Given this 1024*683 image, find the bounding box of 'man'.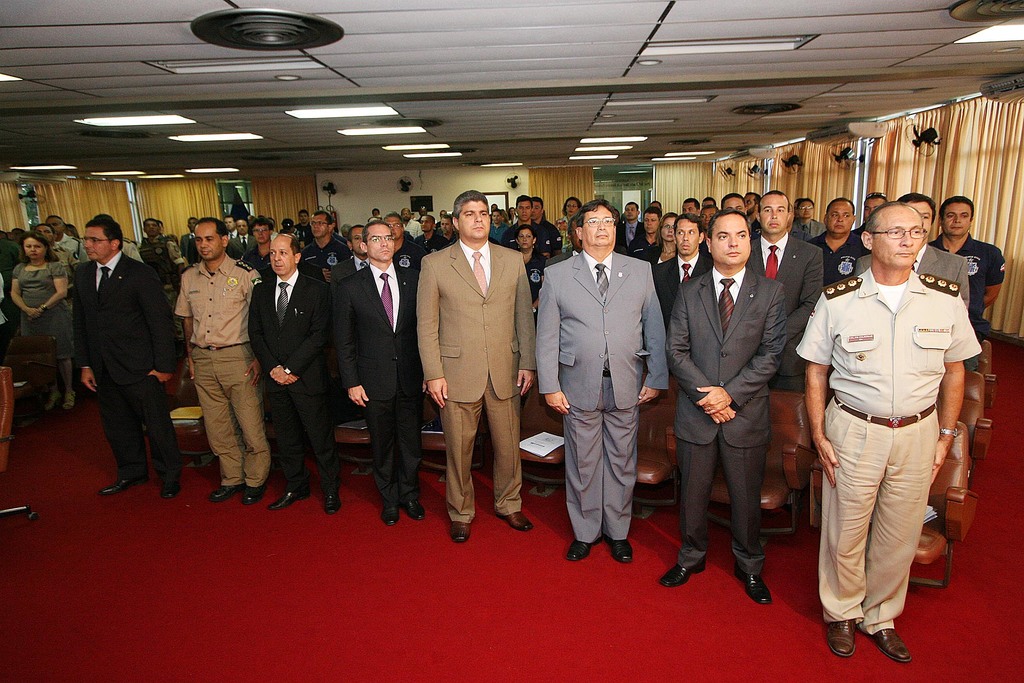
{"x1": 719, "y1": 195, "x2": 748, "y2": 220}.
